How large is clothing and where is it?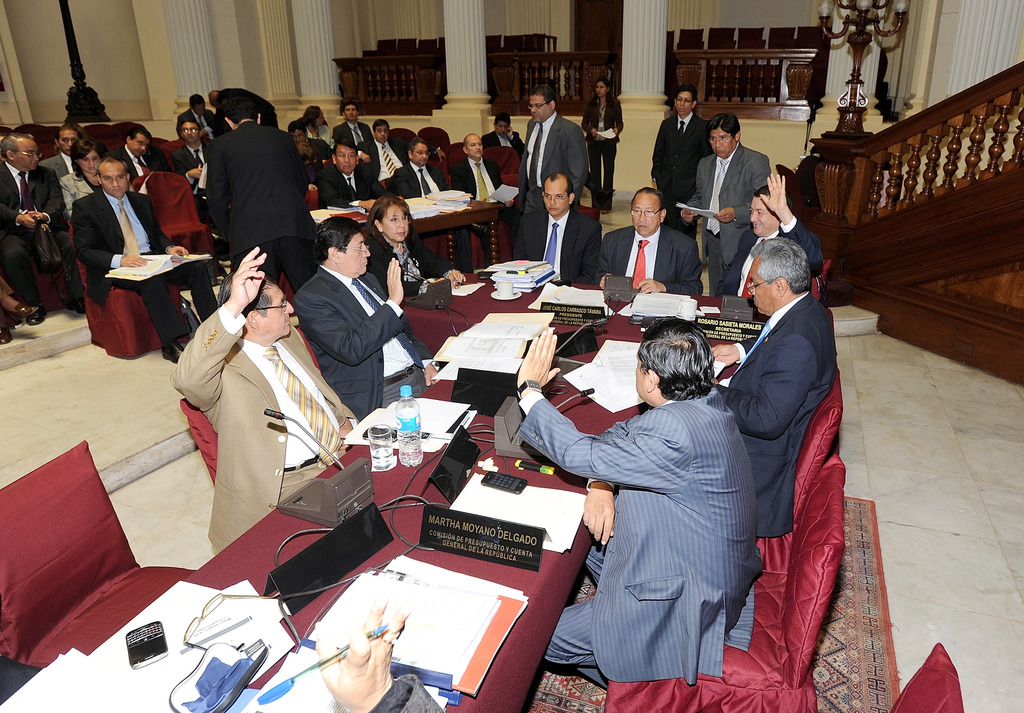
Bounding box: [left=710, top=288, right=844, bottom=547].
